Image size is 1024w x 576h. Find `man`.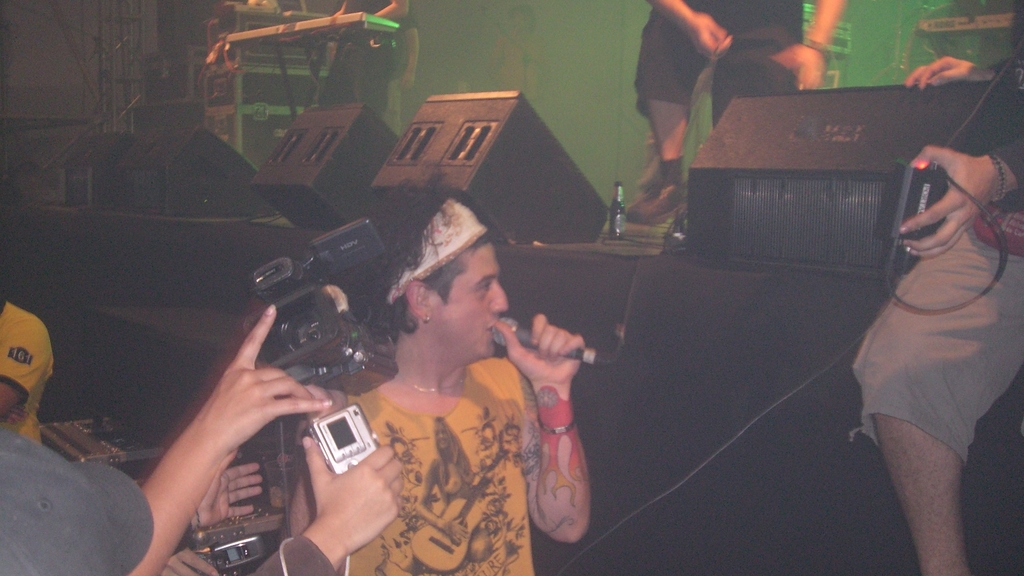
bbox(857, 39, 1023, 575).
